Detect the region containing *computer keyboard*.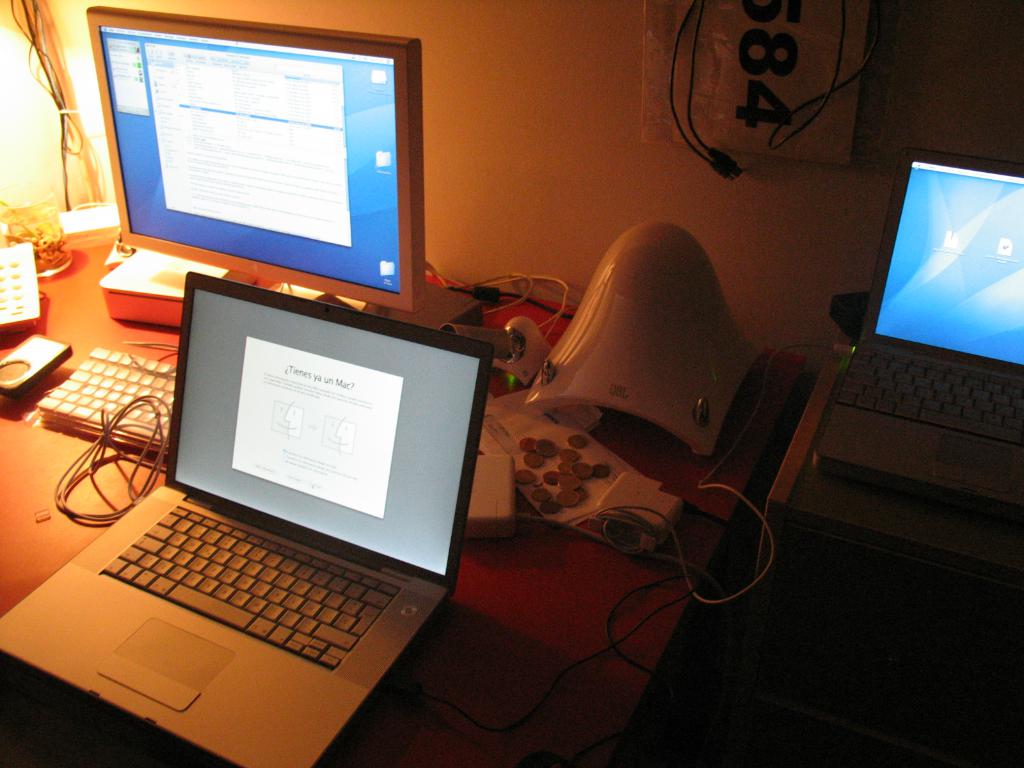
33,346,178,456.
